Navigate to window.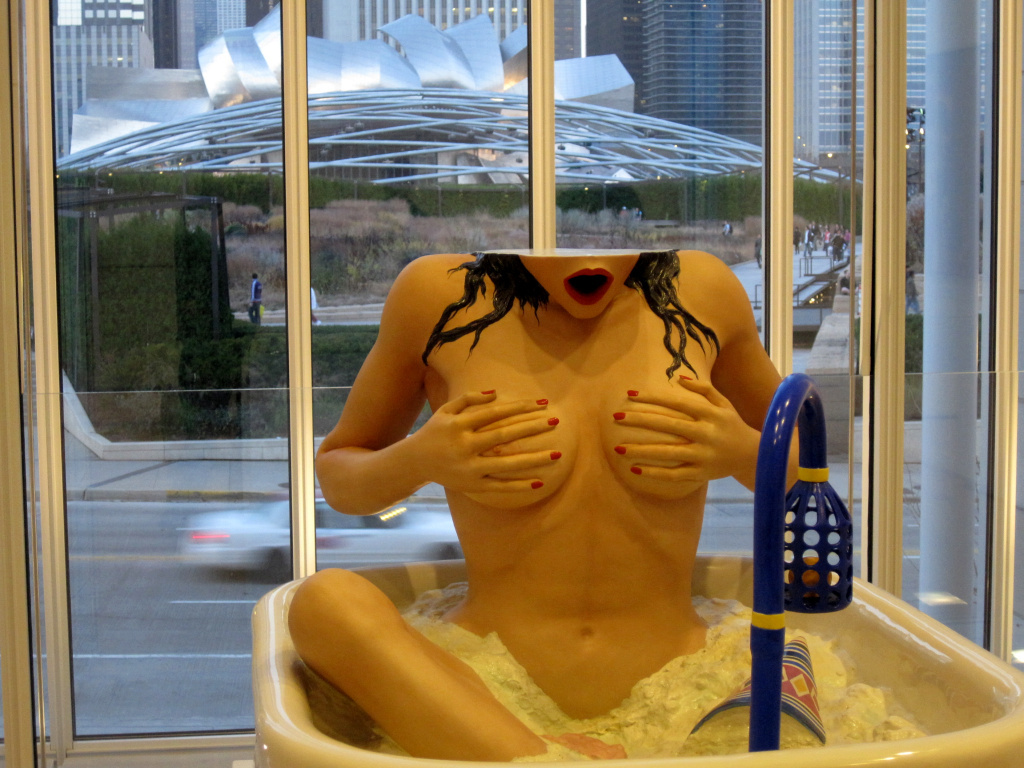
Navigation target: rect(2, 2, 1023, 767).
